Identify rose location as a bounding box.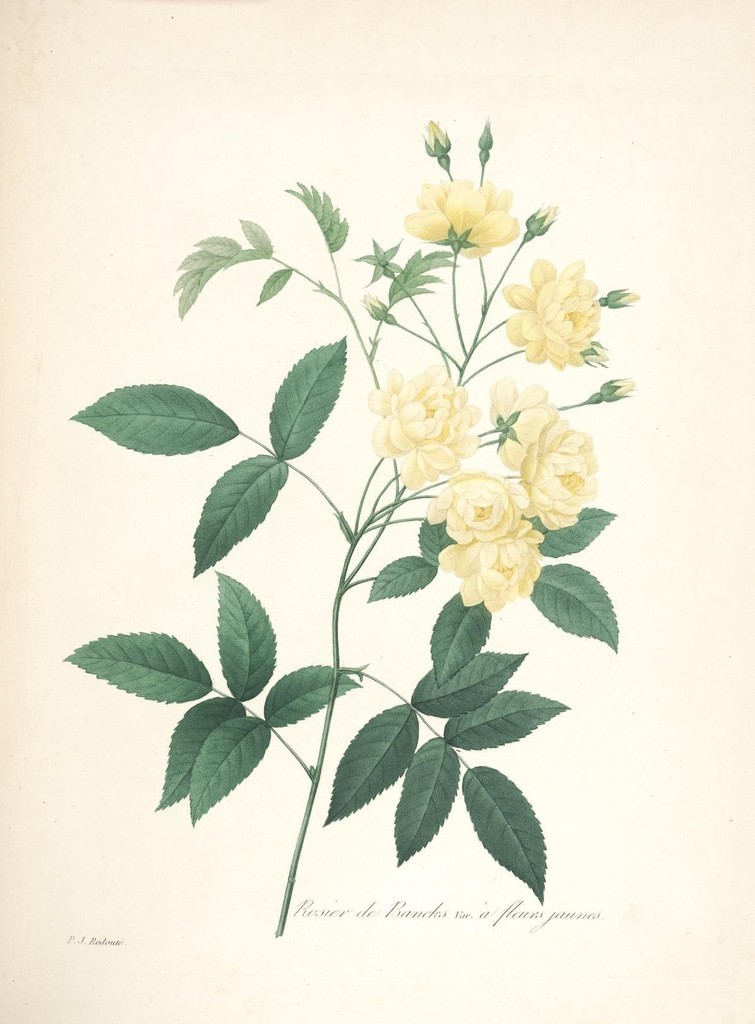
bbox=[367, 364, 482, 493].
